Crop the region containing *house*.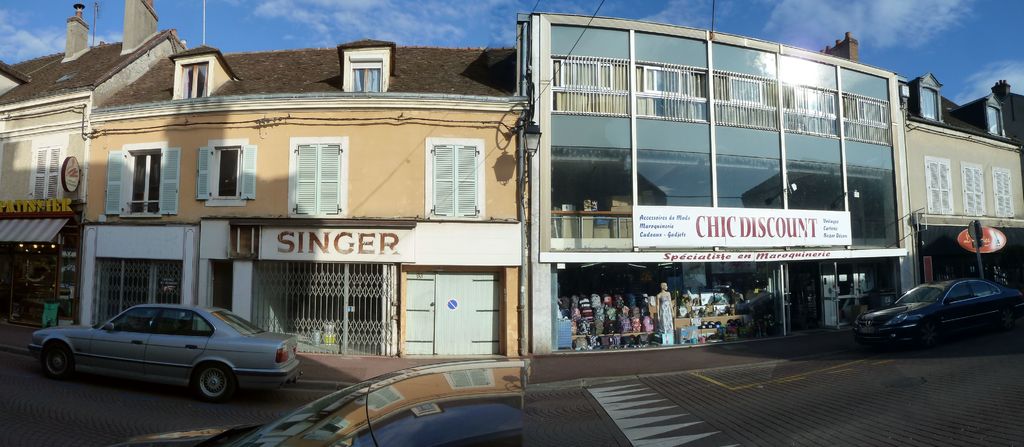
Crop region: left=889, top=59, right=1020, bottom=333.
